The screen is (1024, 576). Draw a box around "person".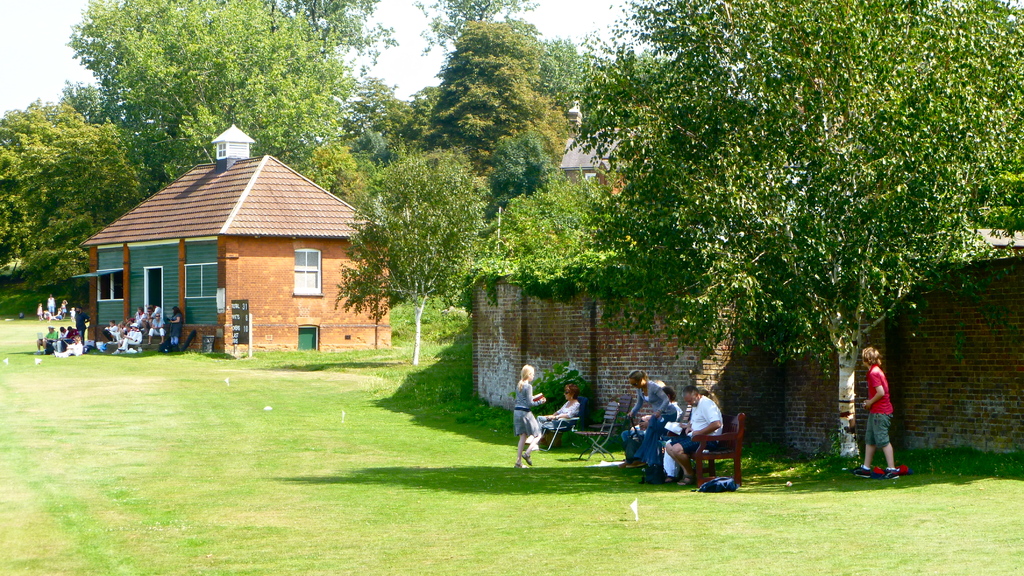
rect(535, 385, 579, 451).
